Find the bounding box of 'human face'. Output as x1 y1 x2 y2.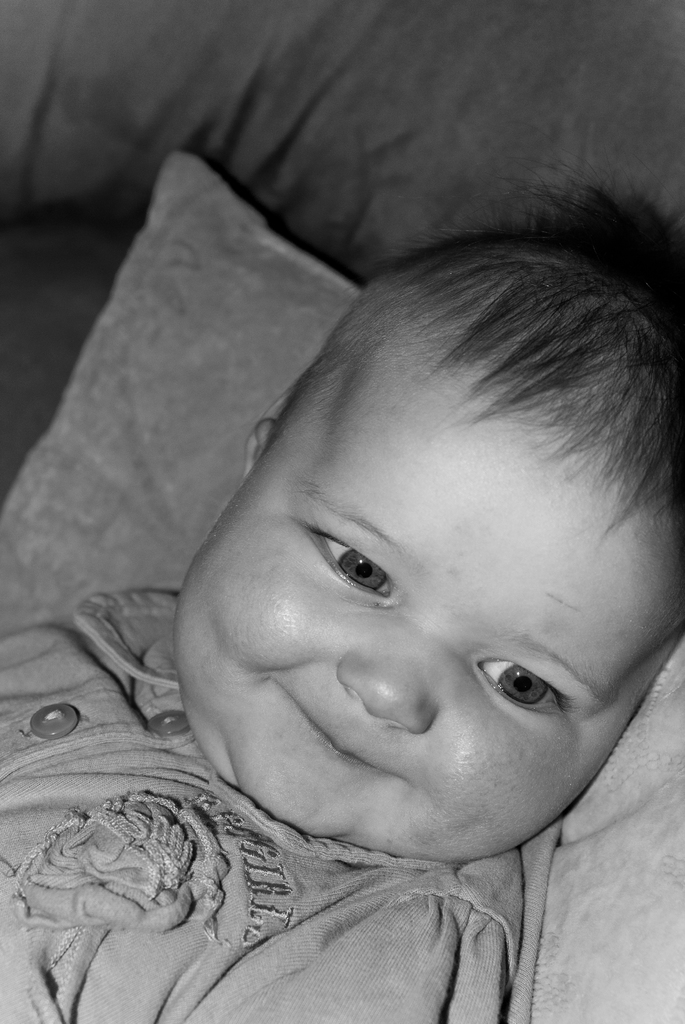
173 346 677 870.
